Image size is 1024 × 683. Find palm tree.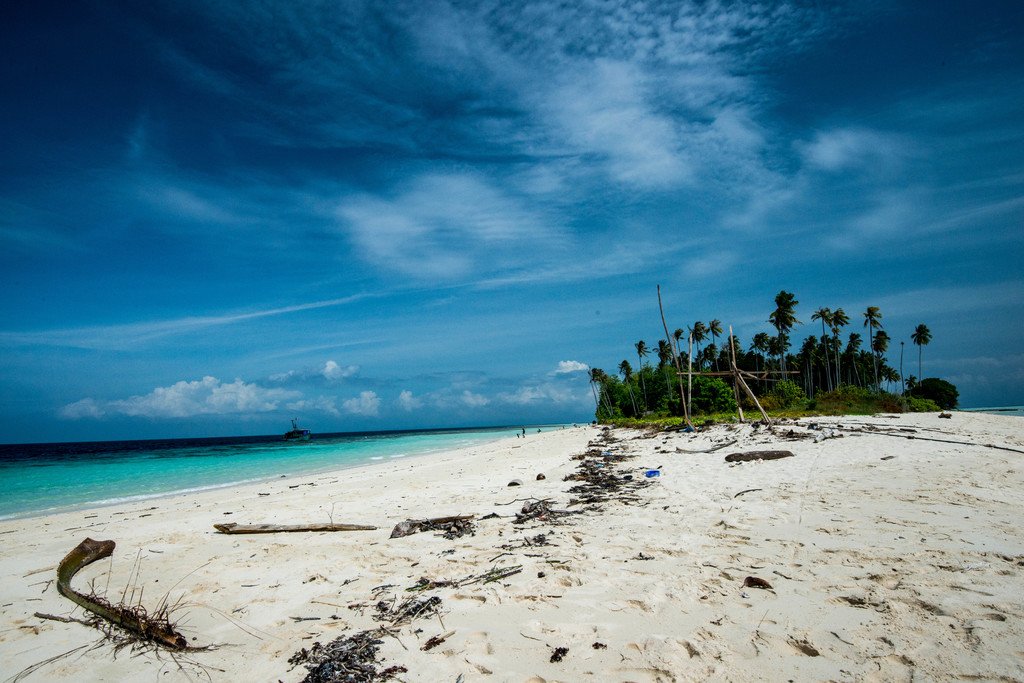
Rect(773, 296, 797, 335).
